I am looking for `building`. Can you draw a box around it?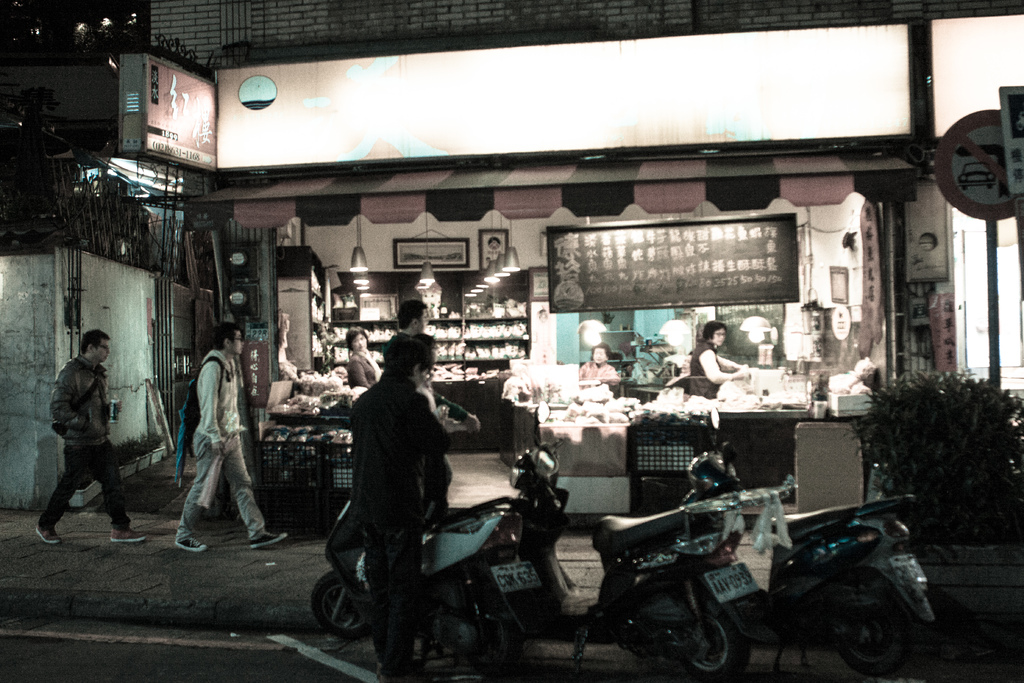
Sure, the bounding box is bbox=[114, 0, 1023, 504].
